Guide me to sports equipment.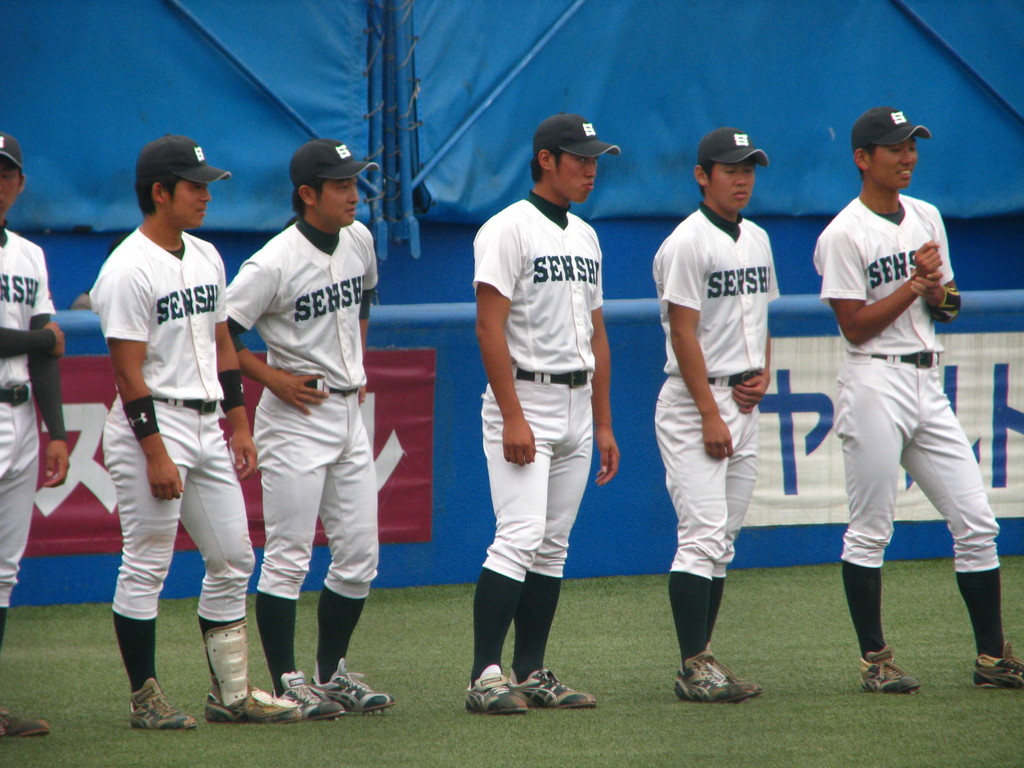
Guidance: pyautogui.locateOnScreen(308, 659, 395, 714).
